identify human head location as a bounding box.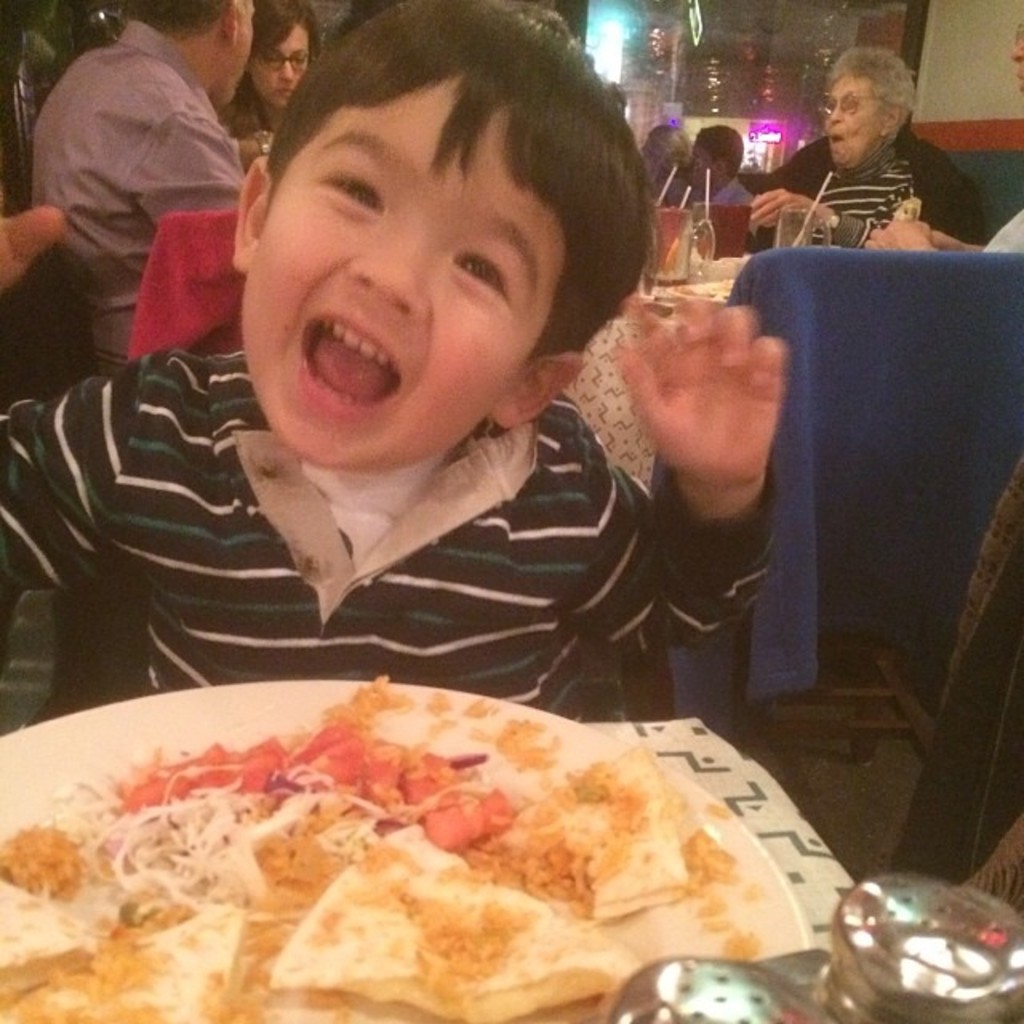
<box>234,13,646,466</box>.
